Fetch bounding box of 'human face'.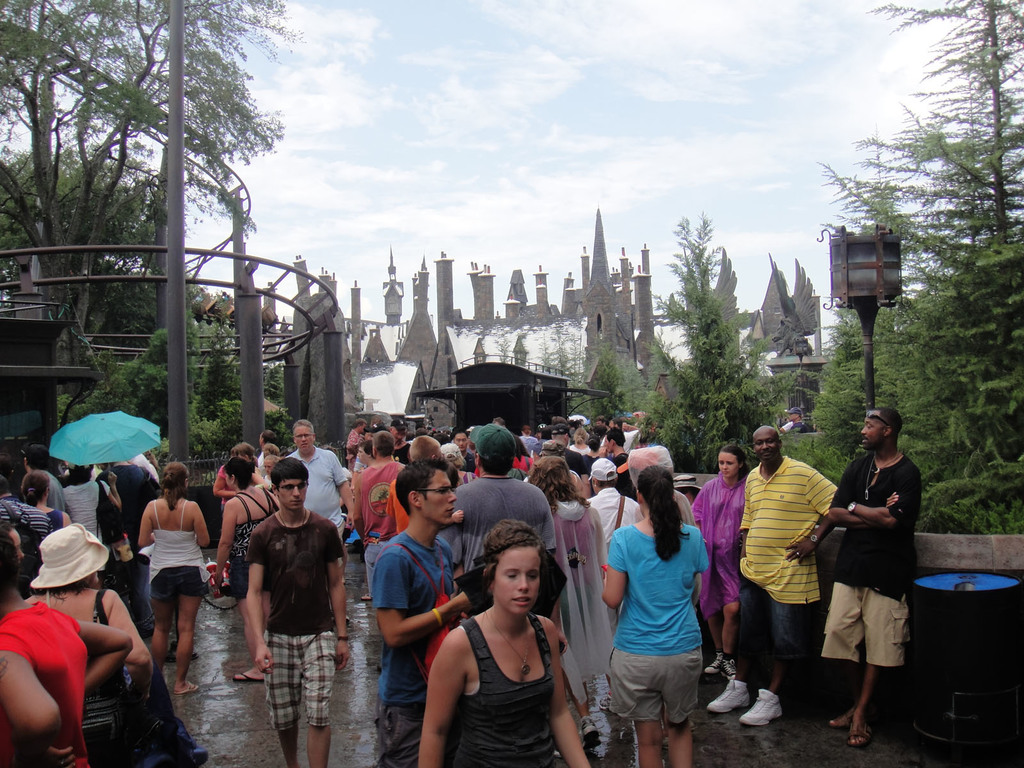
Bbox: x1=292 y1=426 x2=312 y2=454.
